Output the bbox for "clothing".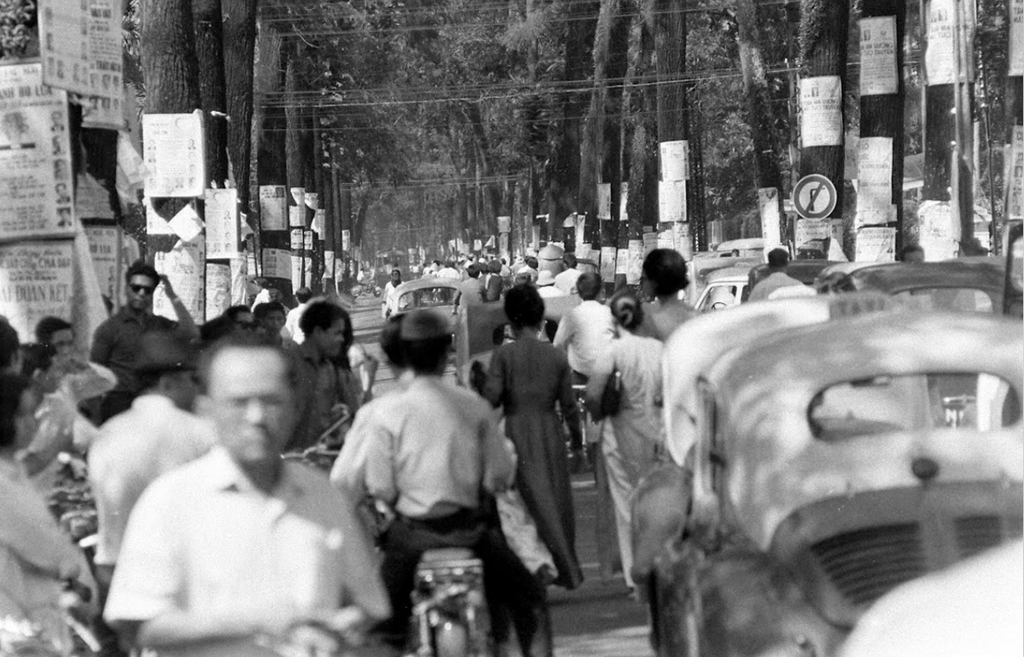
(555, 296, 614, 374).
